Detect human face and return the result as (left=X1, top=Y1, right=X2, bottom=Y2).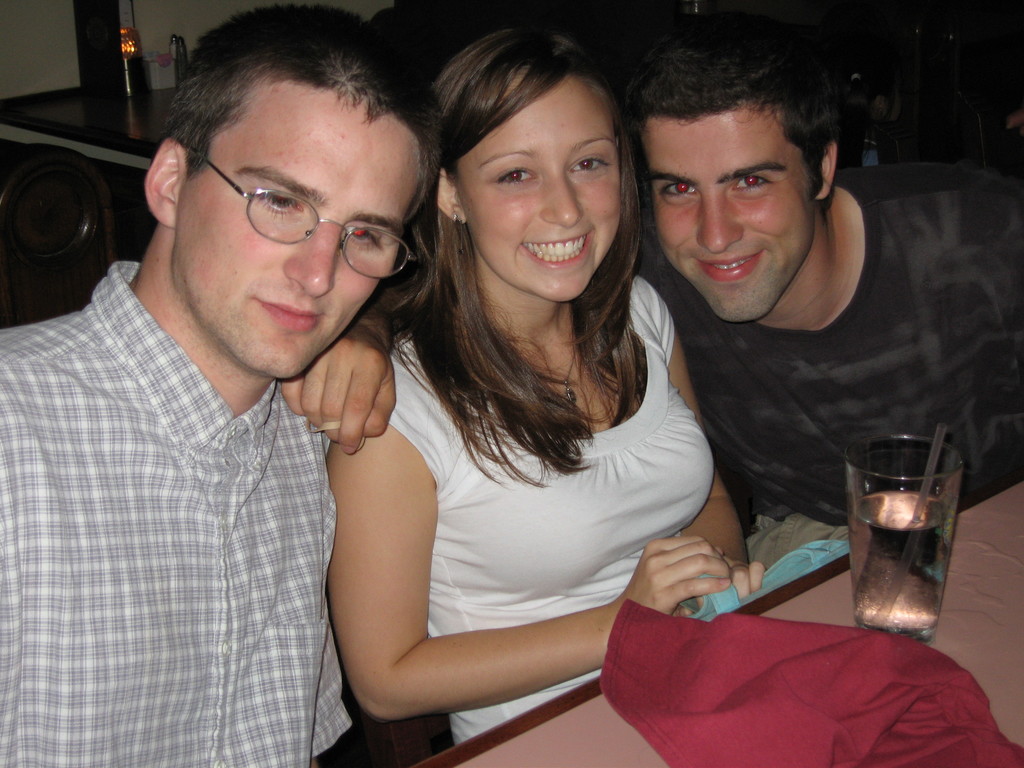
(left=467, top=72, right=620, bottom=300).
